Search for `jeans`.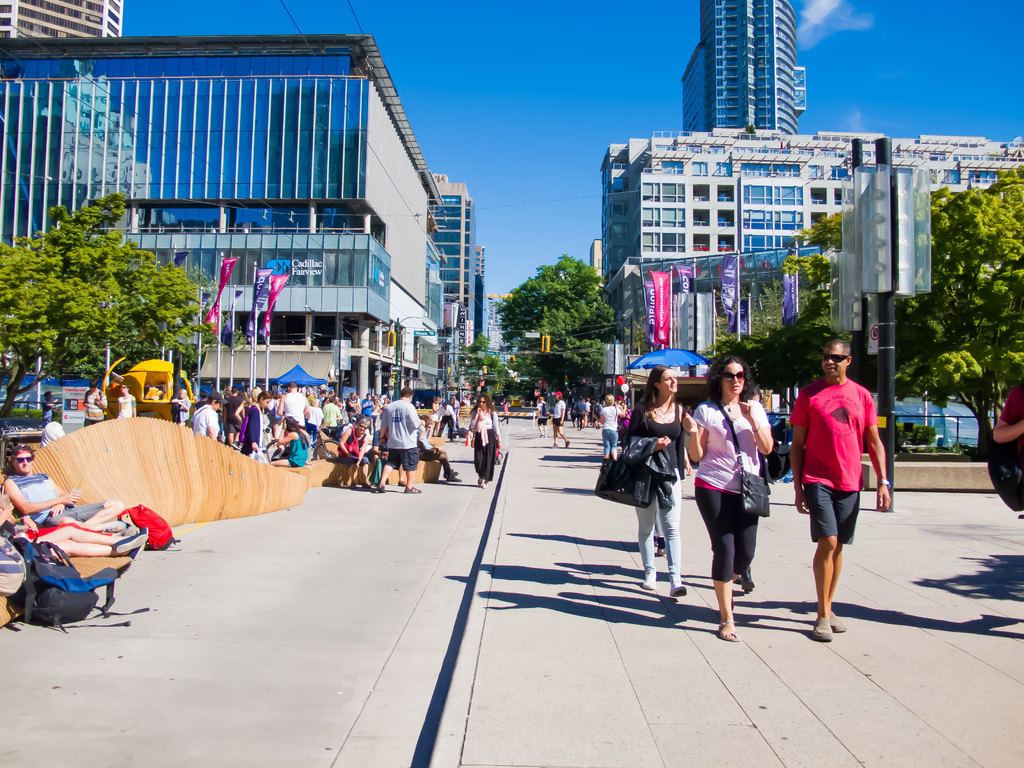
Found at 598/431/621/455.
